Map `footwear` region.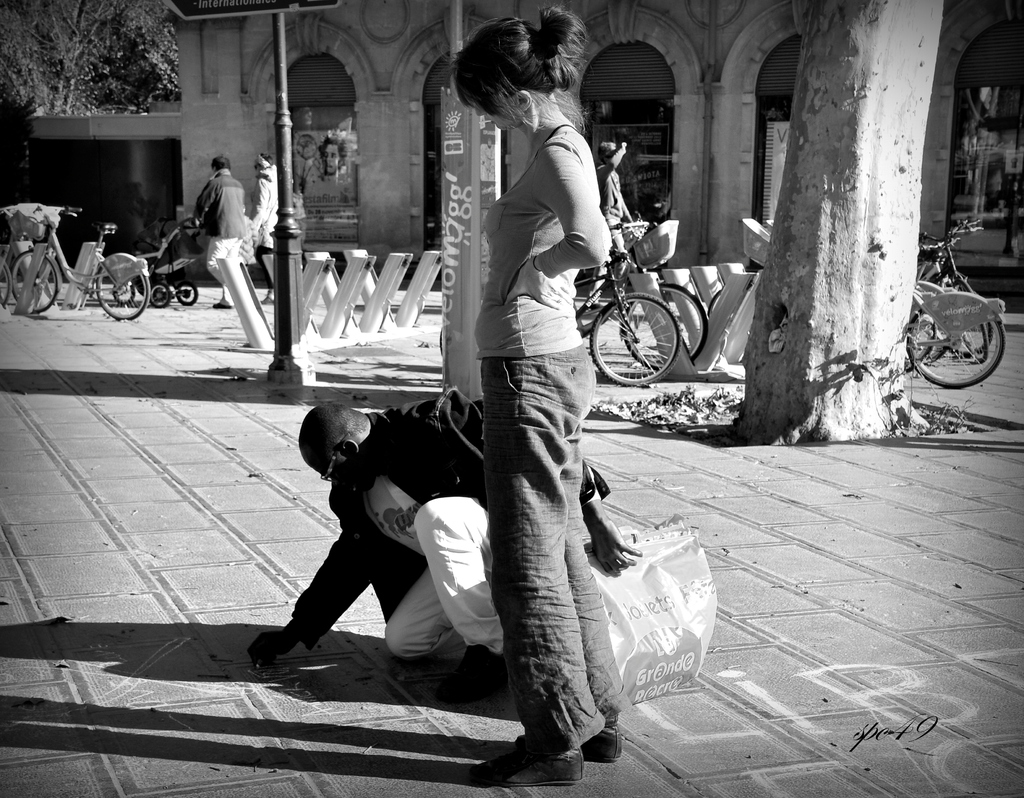
Mapped to l=262, t=599, r=333, b=682.
